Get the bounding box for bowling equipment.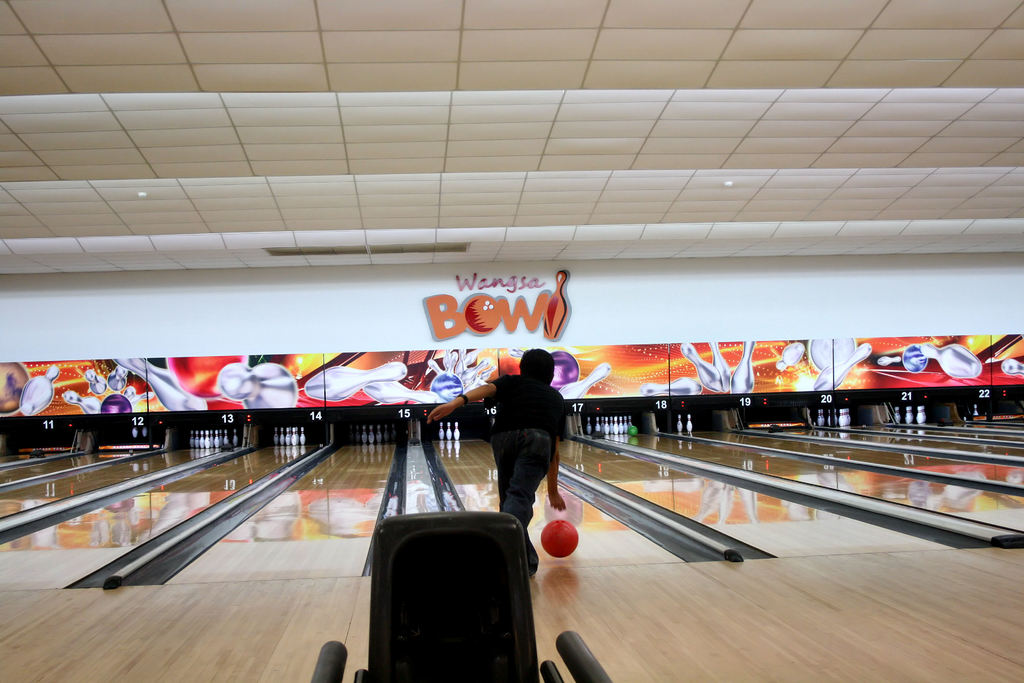
(915,406,927,427).
